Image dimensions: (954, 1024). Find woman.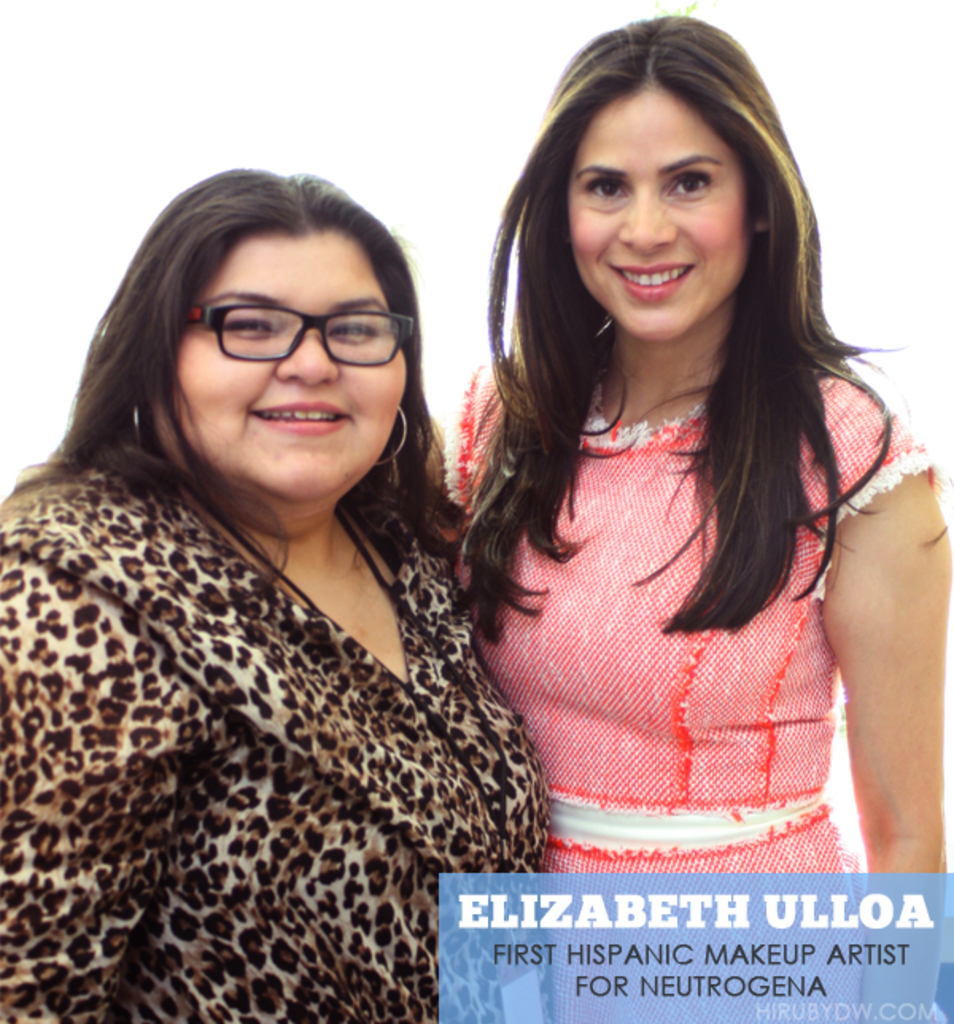
Rect(421, 13, 951, 1022).
